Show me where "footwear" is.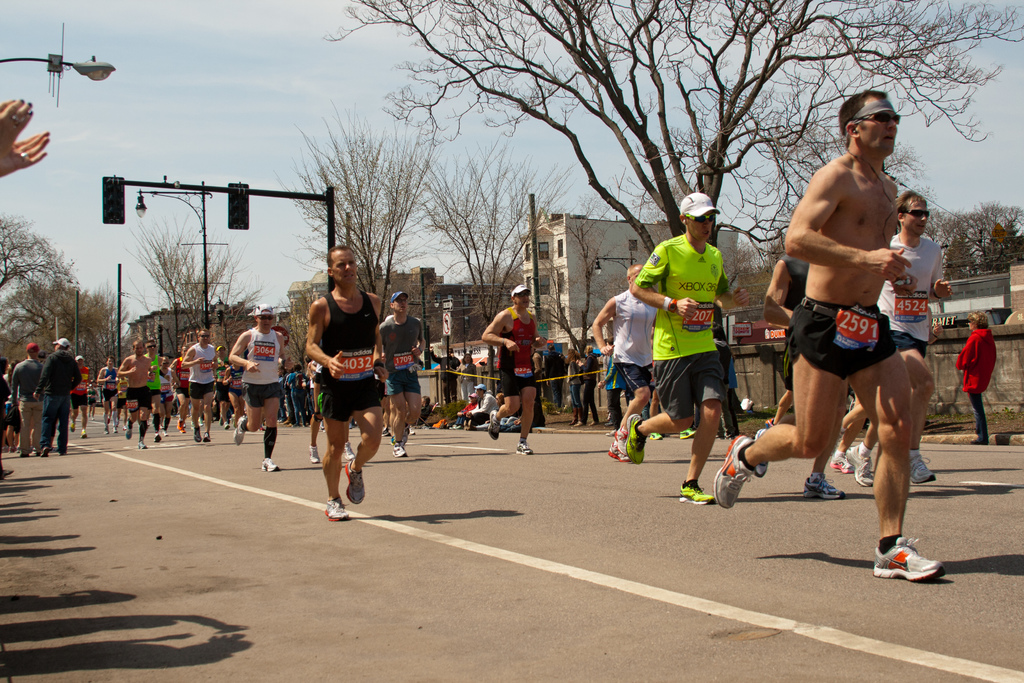
"footwear" is at {"x1": 231, "y1": 414, "x2": 248, "y2": 443}.
